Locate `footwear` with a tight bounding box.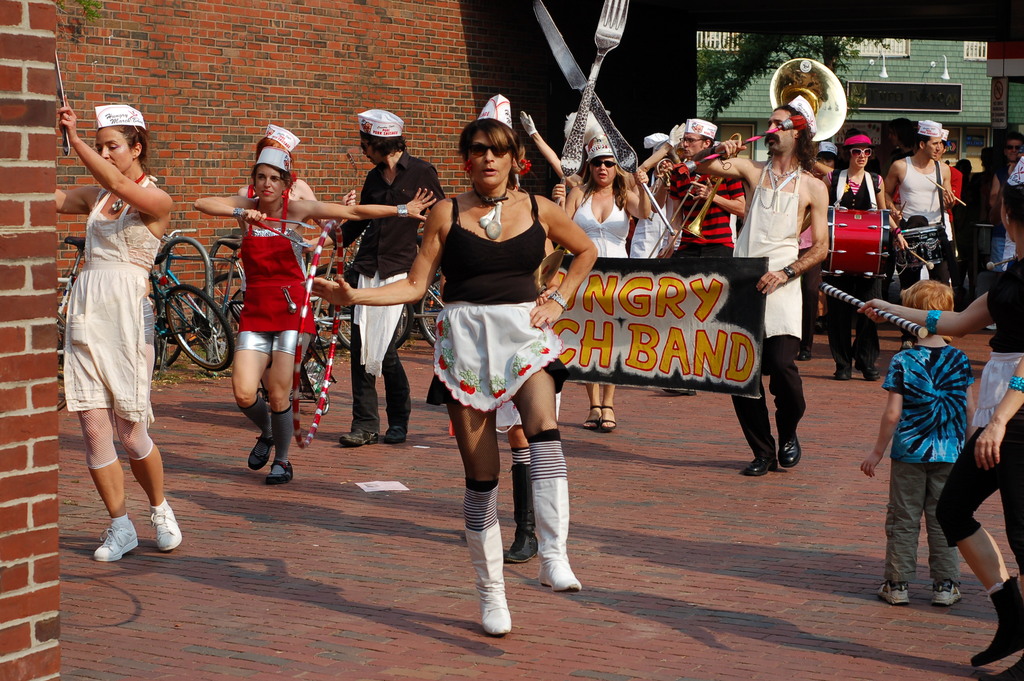
x1=744 y1=451 x2=776 y2=477.
